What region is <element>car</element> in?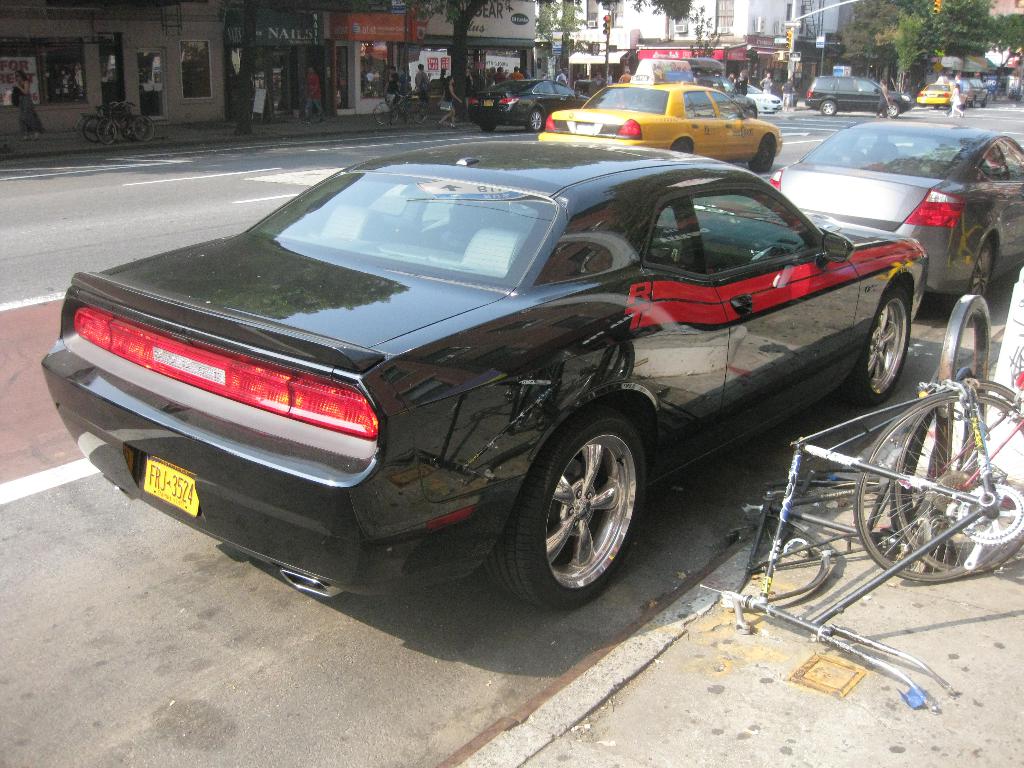
536/57/784/170.
